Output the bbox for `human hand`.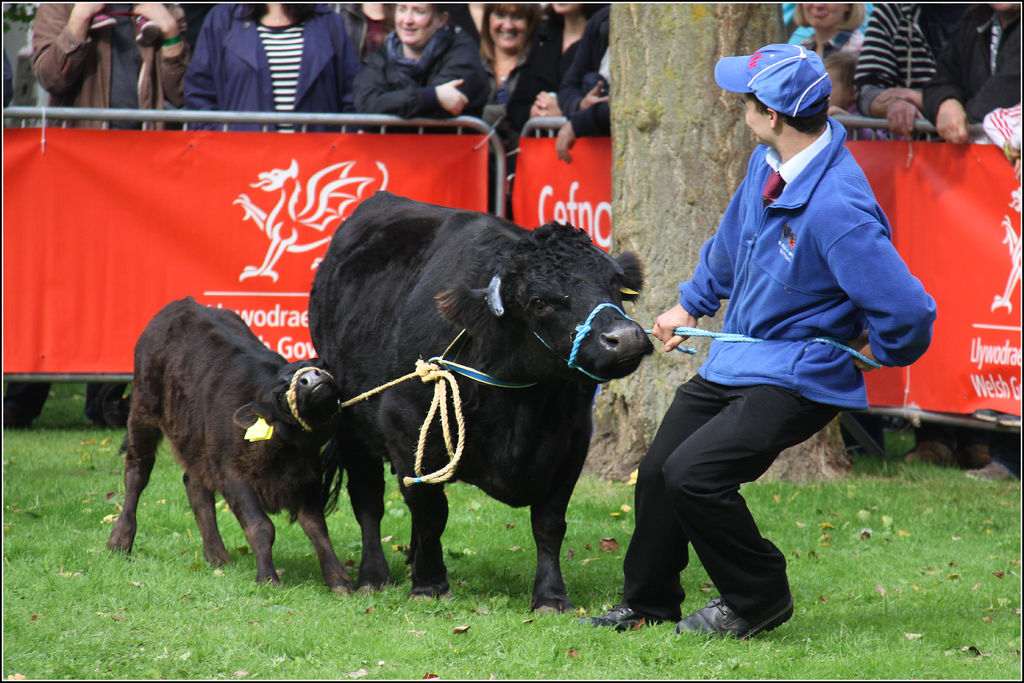
934:97:972:147.
